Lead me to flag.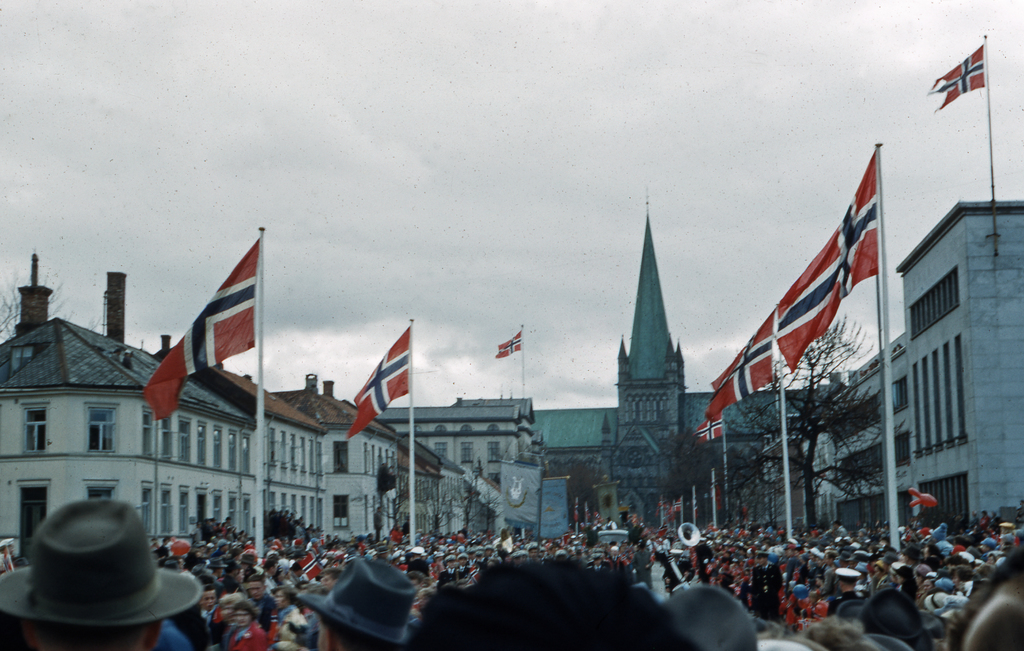
Lead to 567,500,578,525.
